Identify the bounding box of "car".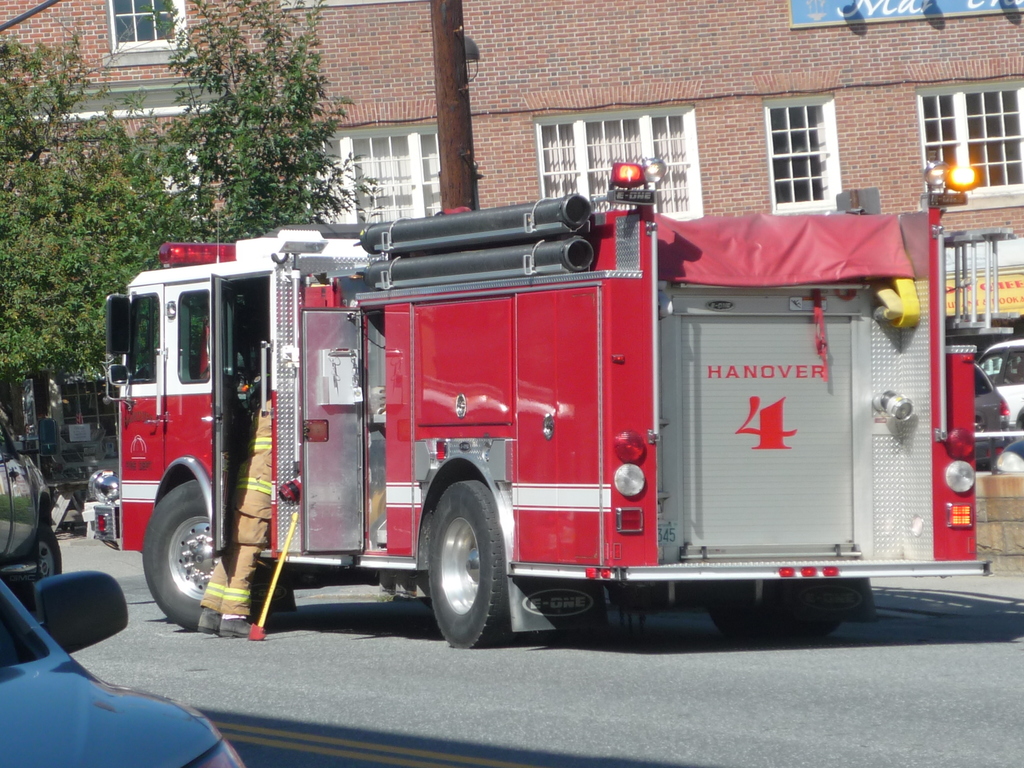
BBox(975, 365, 1014, 463).
